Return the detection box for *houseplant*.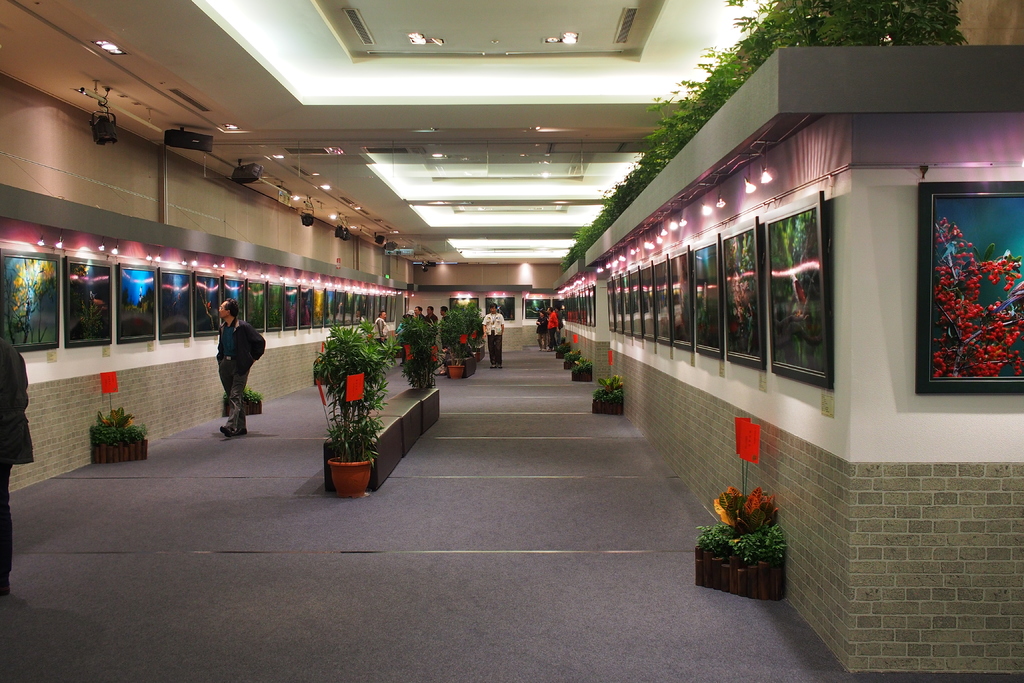
bbox=[85, 406, 152, 472].
